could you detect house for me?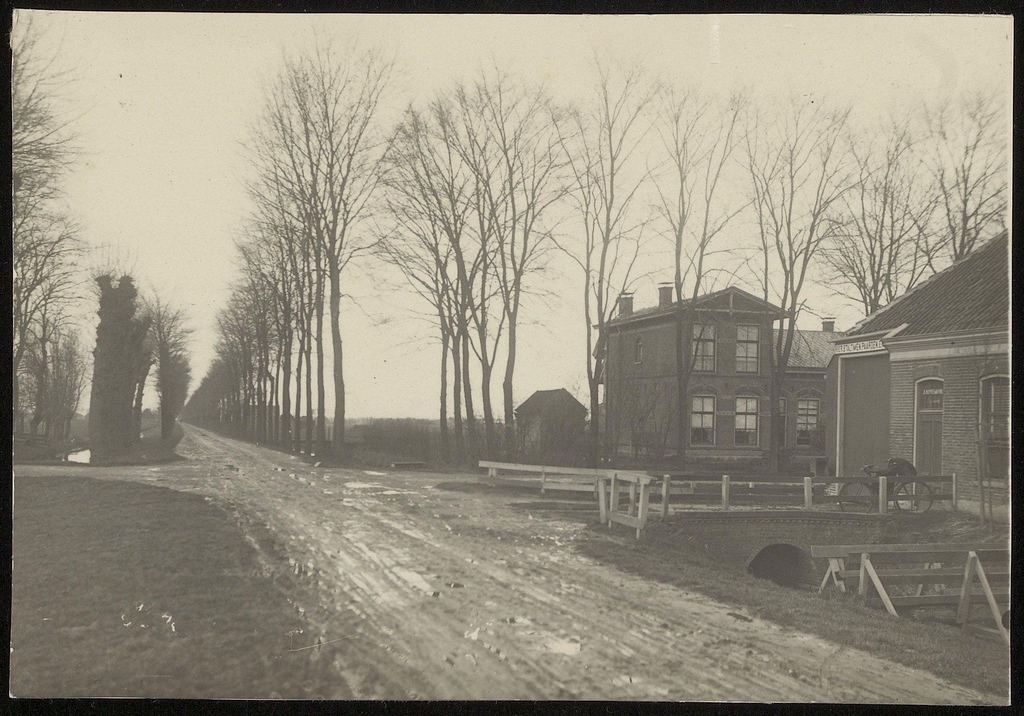
Detection result: 815/222/1015/526.
